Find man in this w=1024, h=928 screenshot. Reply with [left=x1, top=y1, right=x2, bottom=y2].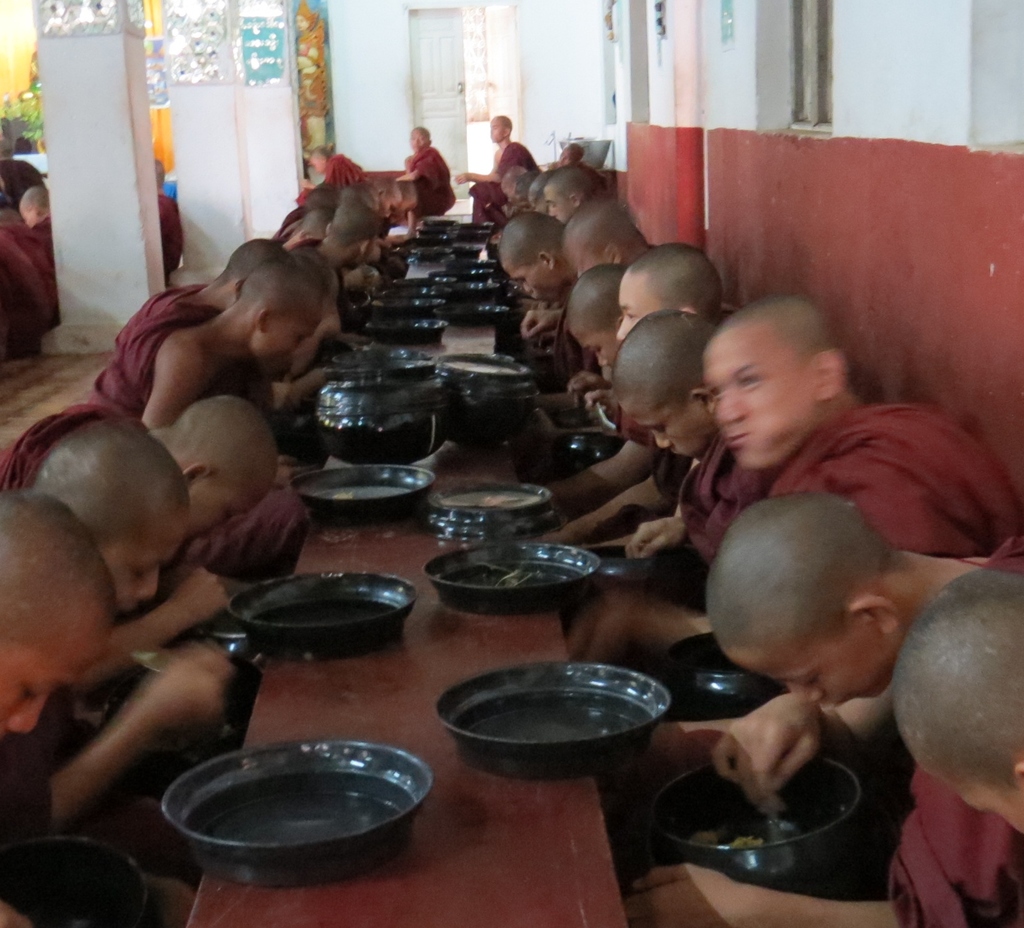
[left=611, top=243, right=728, bottom=327].
